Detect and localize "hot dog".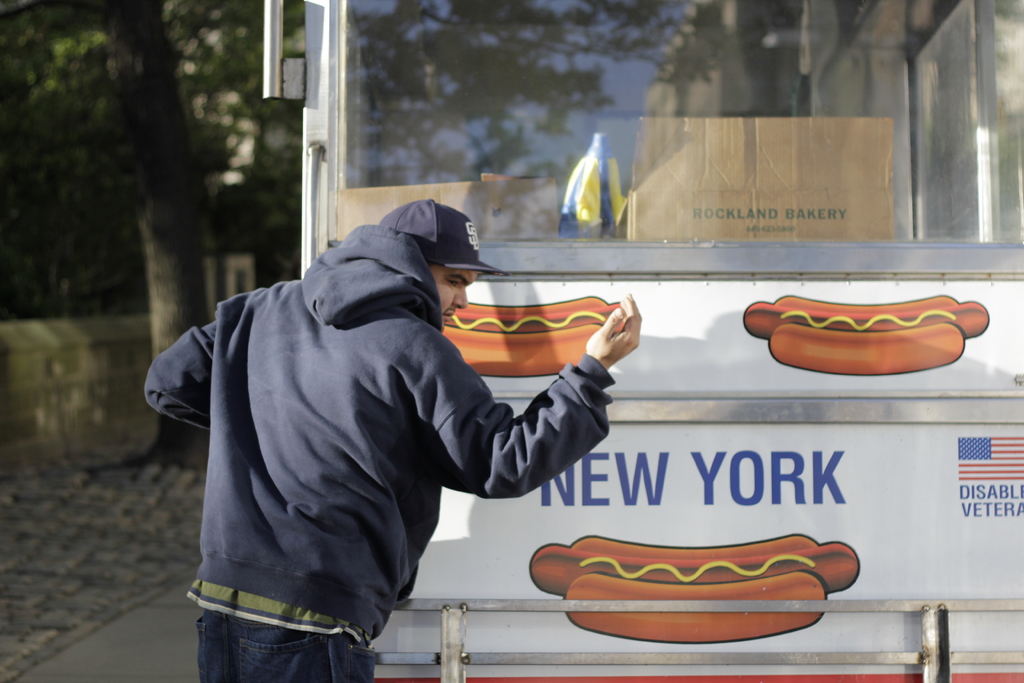
Localized at locate(527, 529, 860, 646).
